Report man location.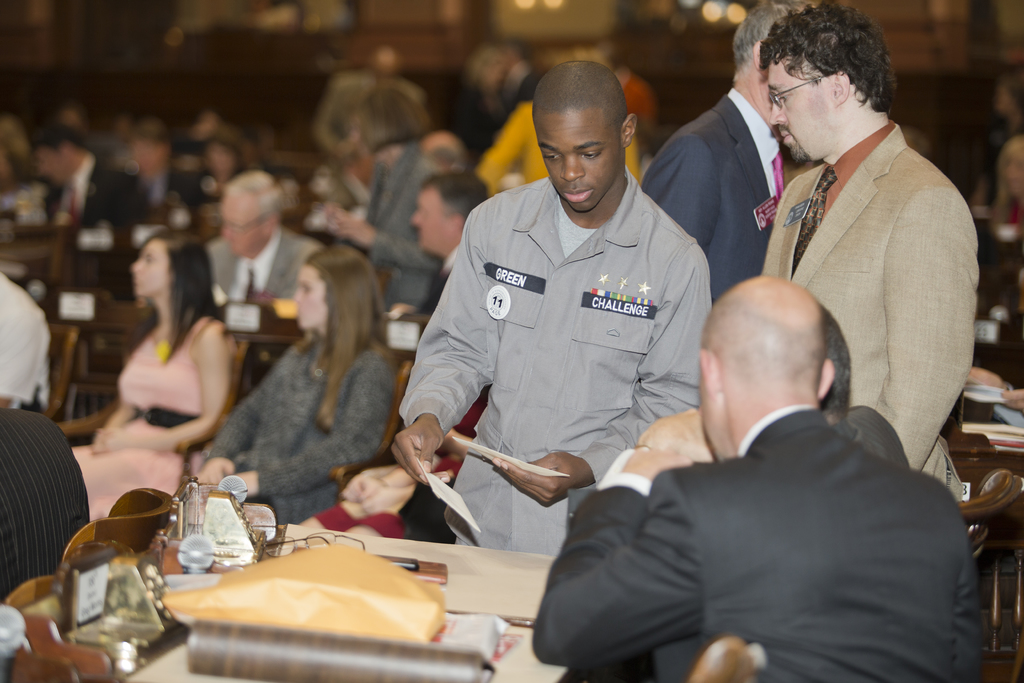
Report: <box>749,13,984,497</box>.
